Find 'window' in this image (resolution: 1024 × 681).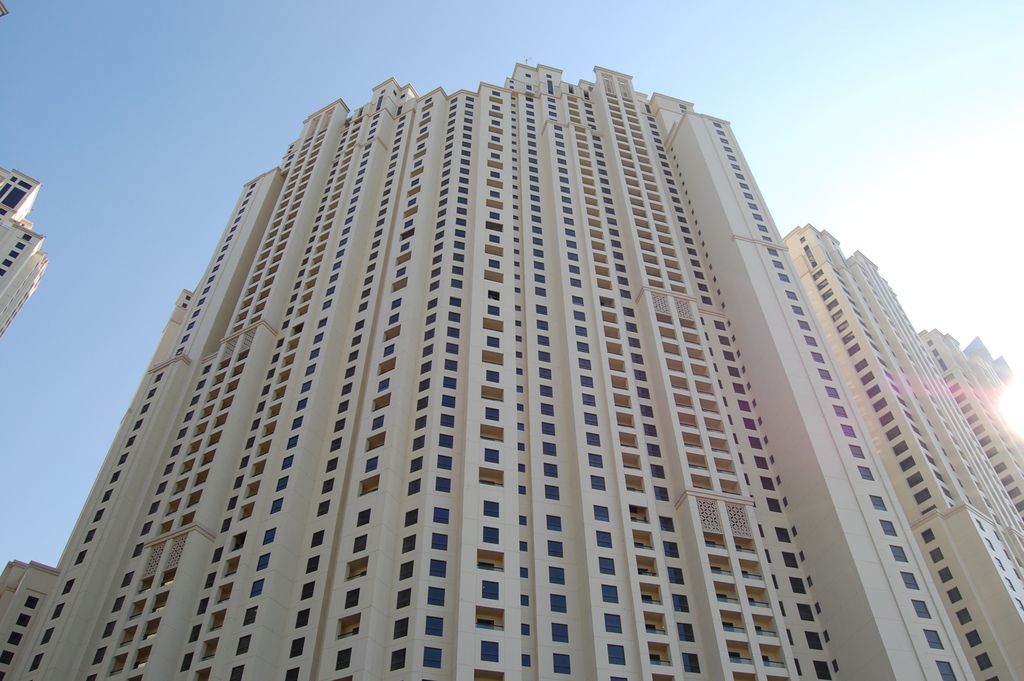
[147, 387, 158, 398].
